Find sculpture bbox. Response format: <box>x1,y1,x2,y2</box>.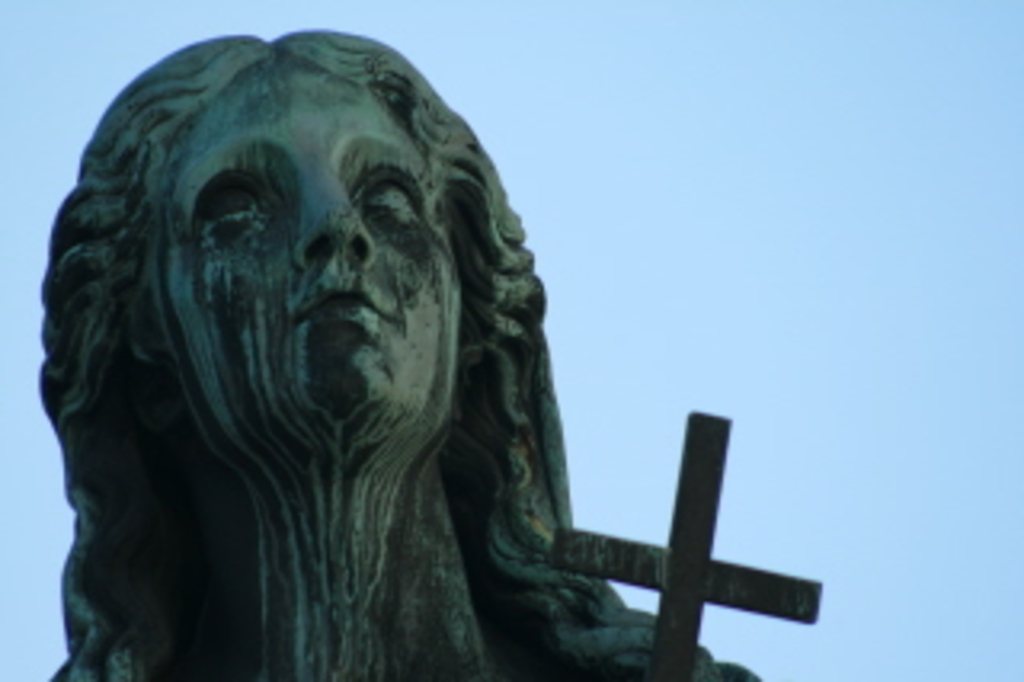
<box>45,22,838,679</box>.
